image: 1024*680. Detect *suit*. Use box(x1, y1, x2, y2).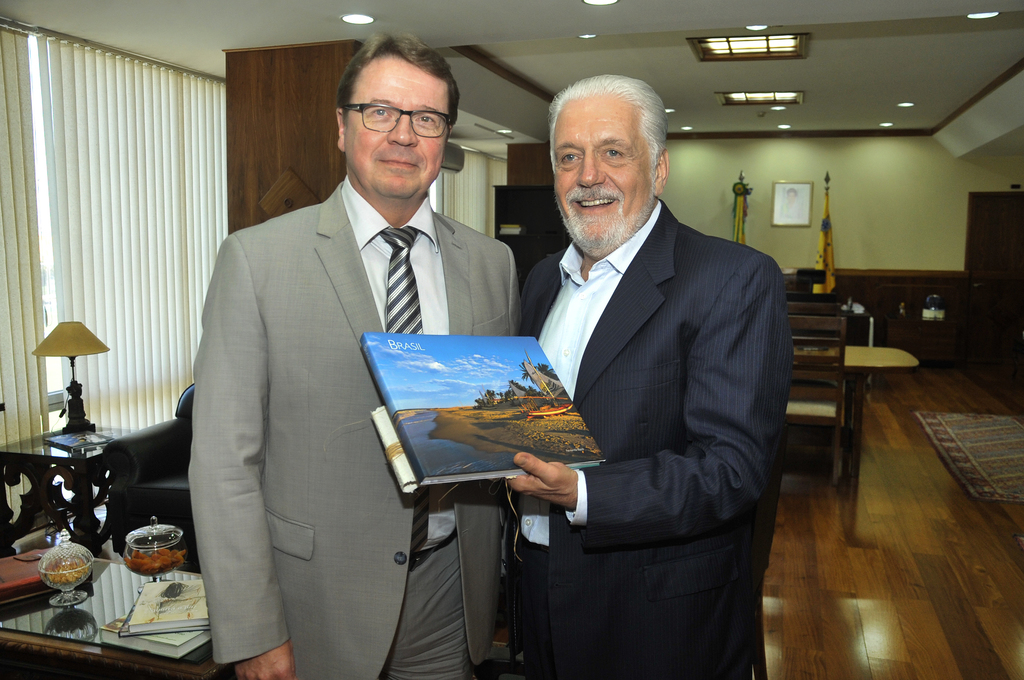
box(182, 69, 514, 661).
